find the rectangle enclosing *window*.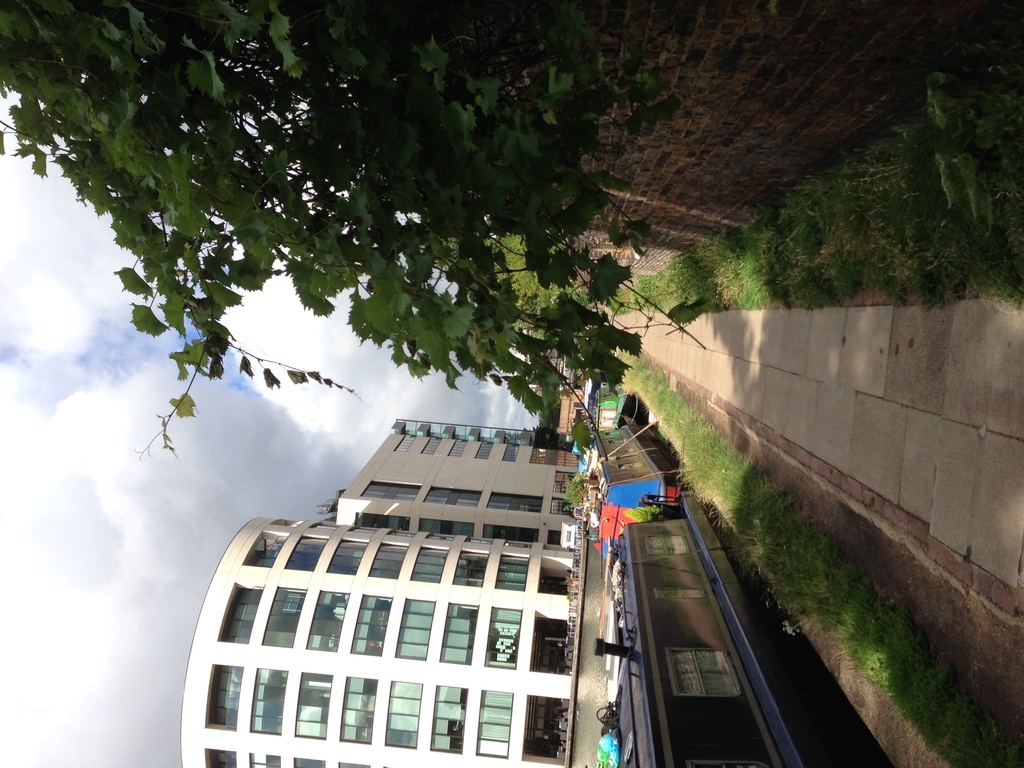
[left=251, top=671, right=288, bottom=733].
